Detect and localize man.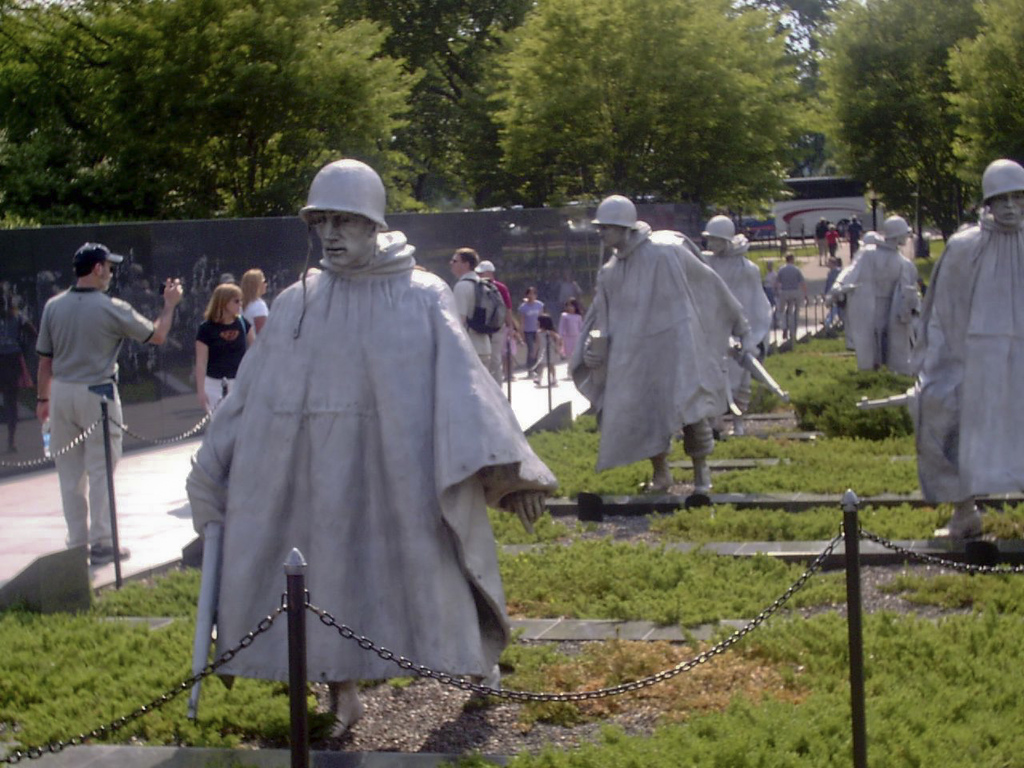
Localized at {"x1": 582, "y1": 194, "x2": 761, "y2": 495}.
